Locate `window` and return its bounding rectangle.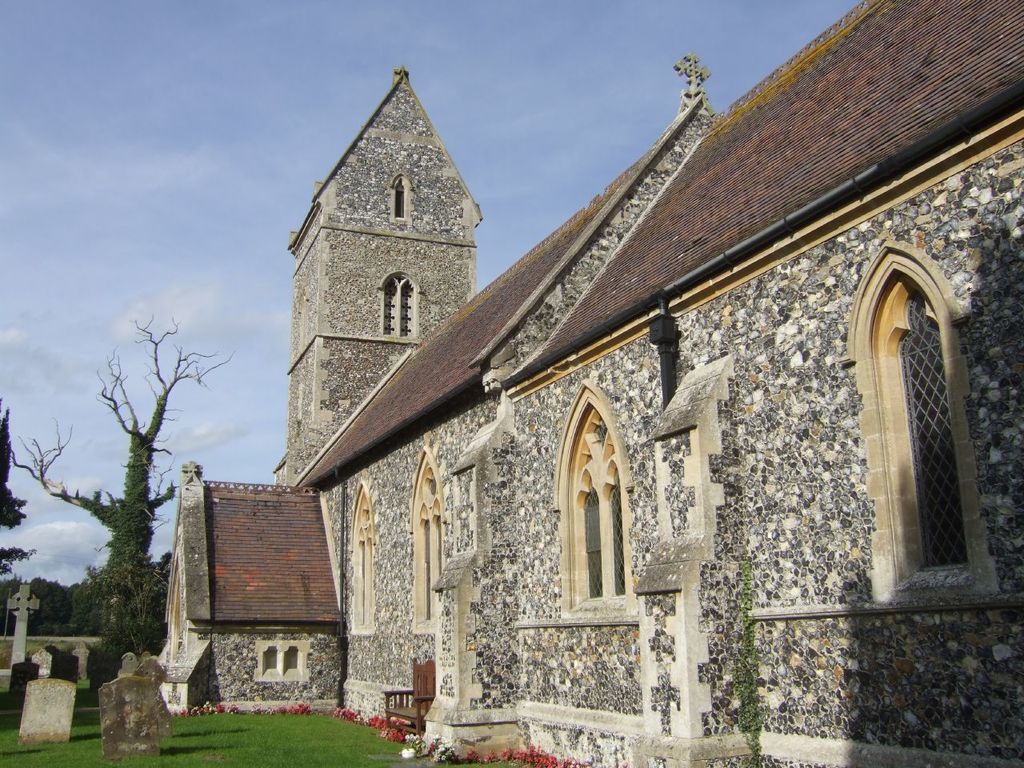
crop(378, 272, 422, 337).
